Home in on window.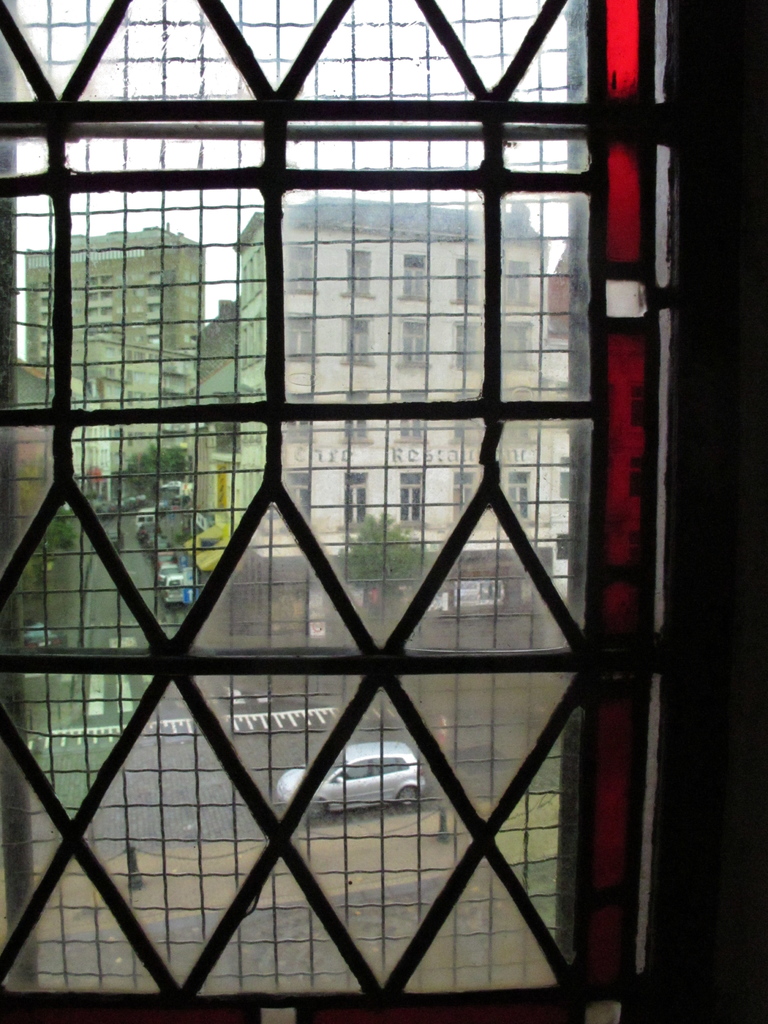
Homed in at {"left": 343, "top": 248, "right": 373, "bottom": 298}.
